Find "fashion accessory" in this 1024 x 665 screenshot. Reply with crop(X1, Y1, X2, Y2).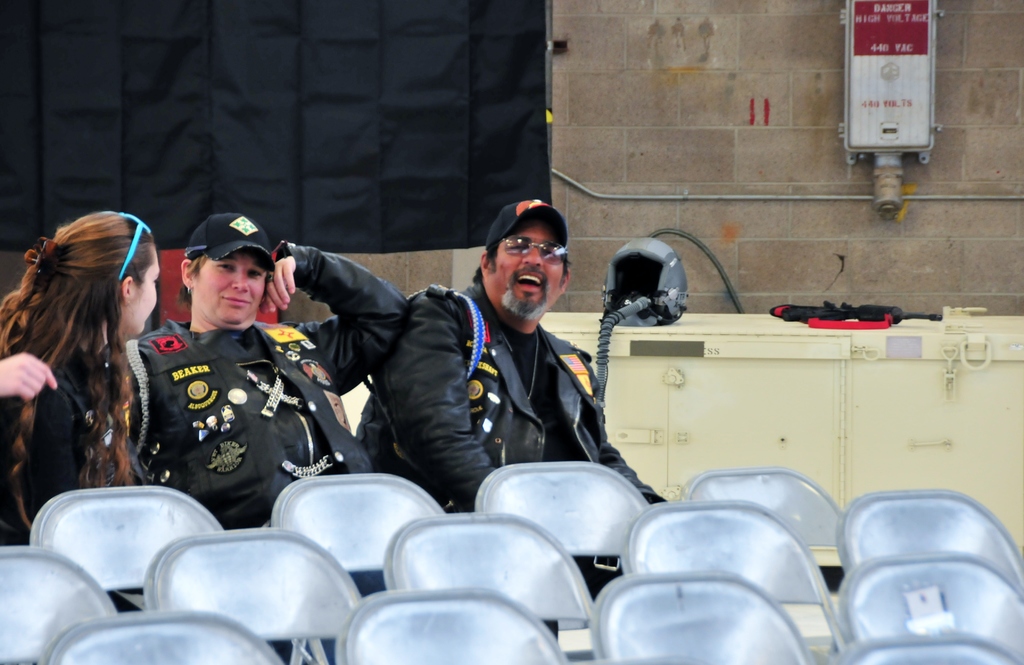
crop(188, 214, 275, 263).
